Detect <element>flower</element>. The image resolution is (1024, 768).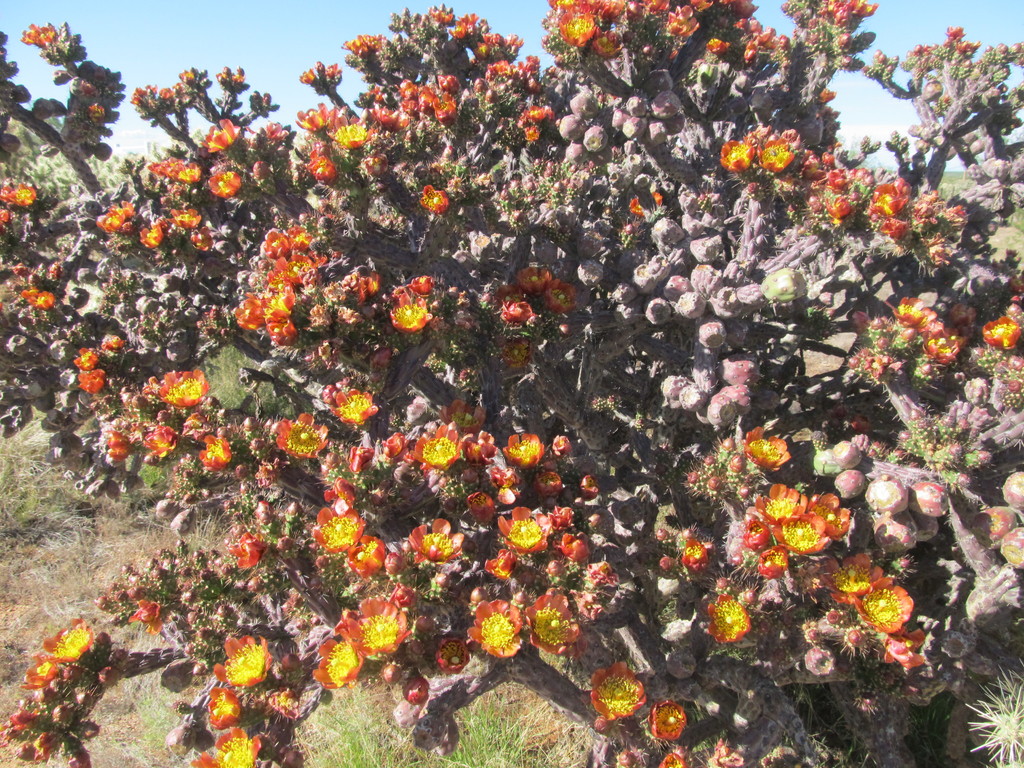
(x1=982, y1=314, x2=1022, y2=352).
